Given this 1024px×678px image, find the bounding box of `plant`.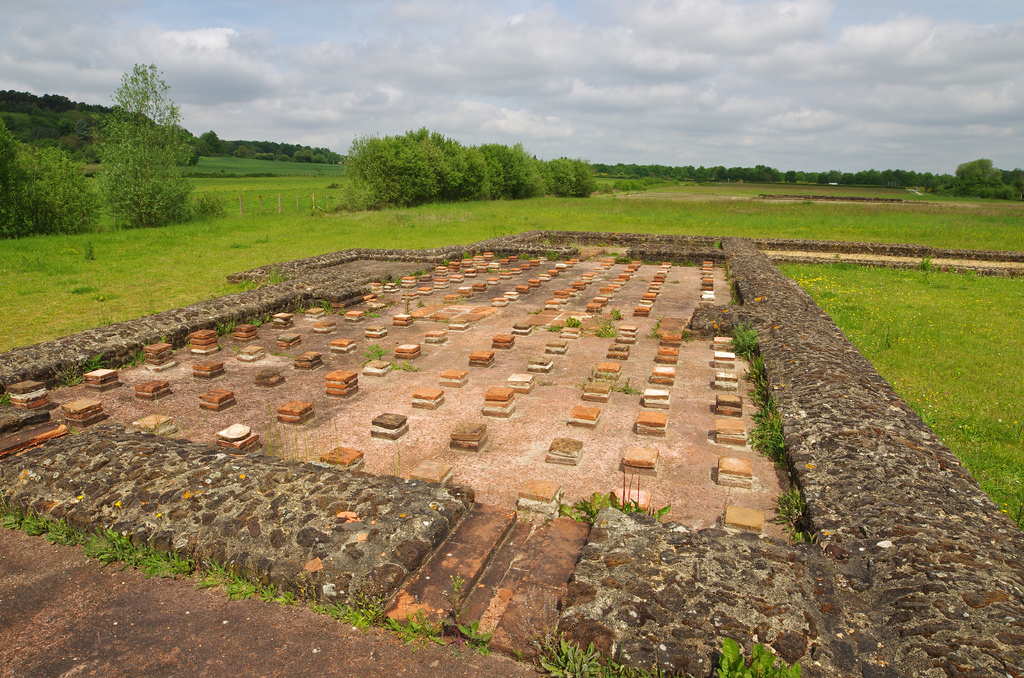
735/316/761/354.
